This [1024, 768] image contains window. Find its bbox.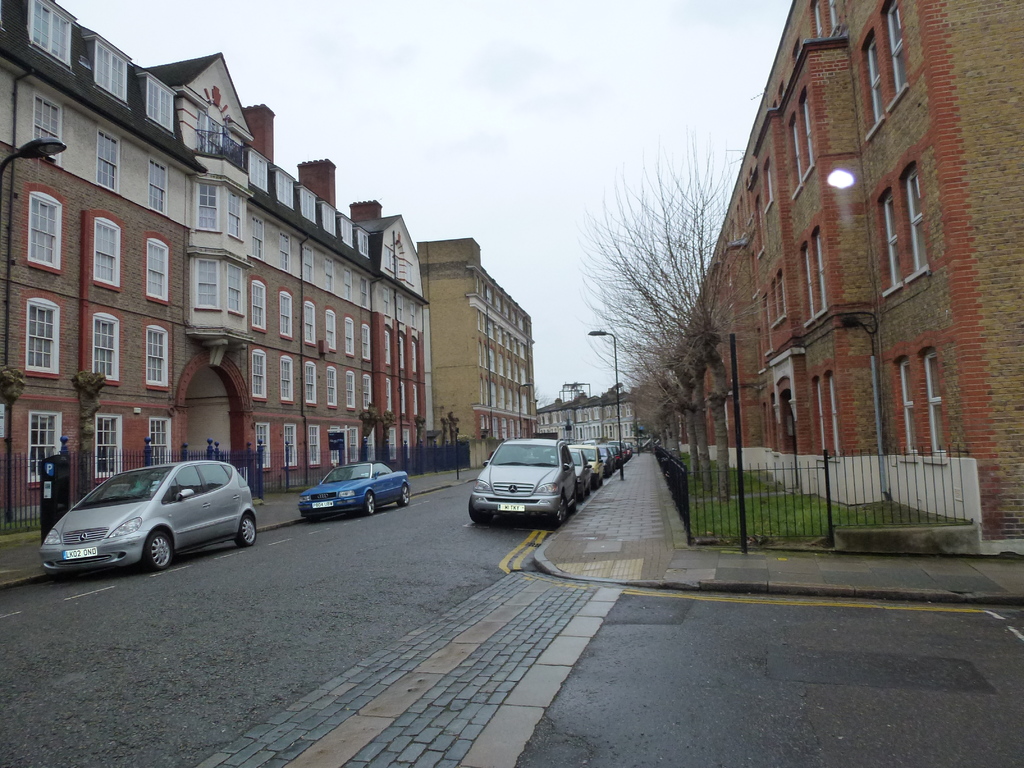
(left=324, top=204, right=340, bottom=237).
